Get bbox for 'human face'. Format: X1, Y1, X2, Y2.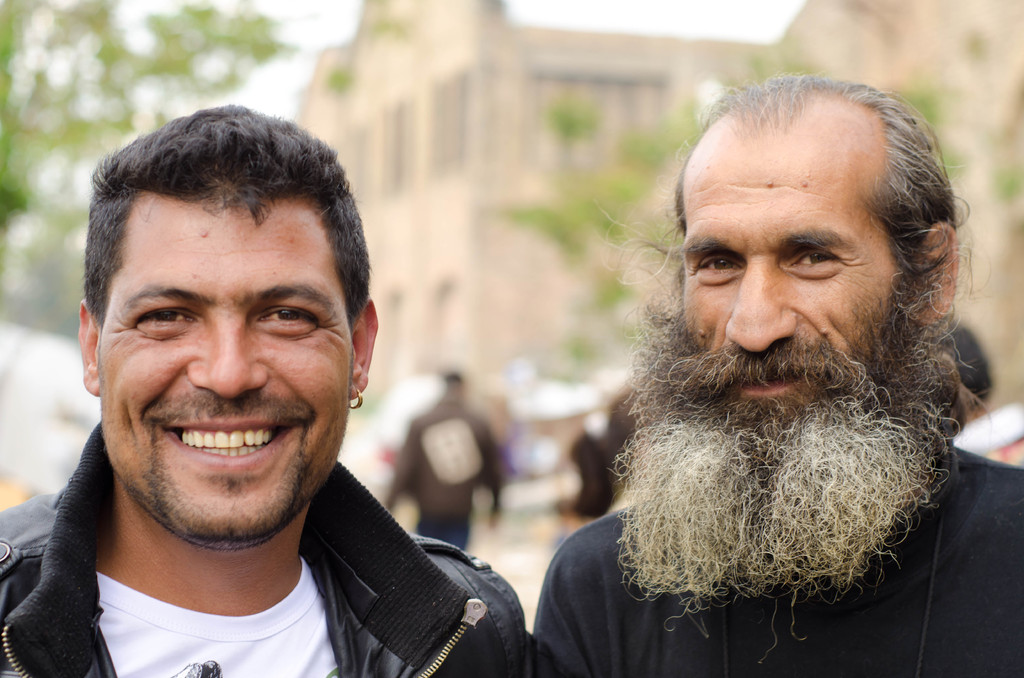
678, 138, 924, 445.
